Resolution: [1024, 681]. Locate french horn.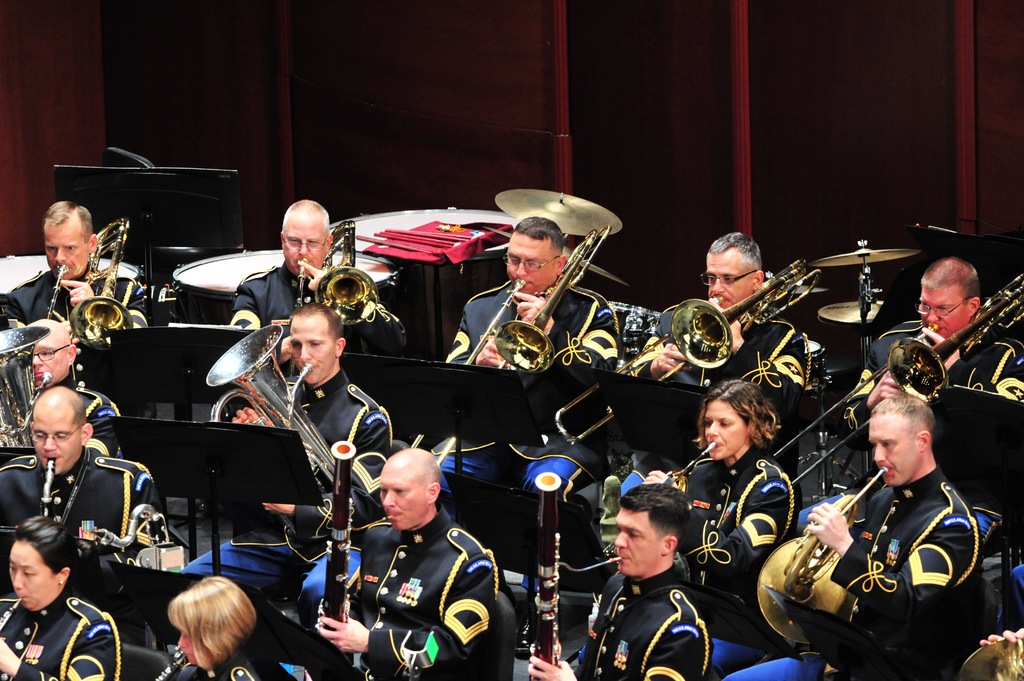
<box>199,318,360,549</box>.
